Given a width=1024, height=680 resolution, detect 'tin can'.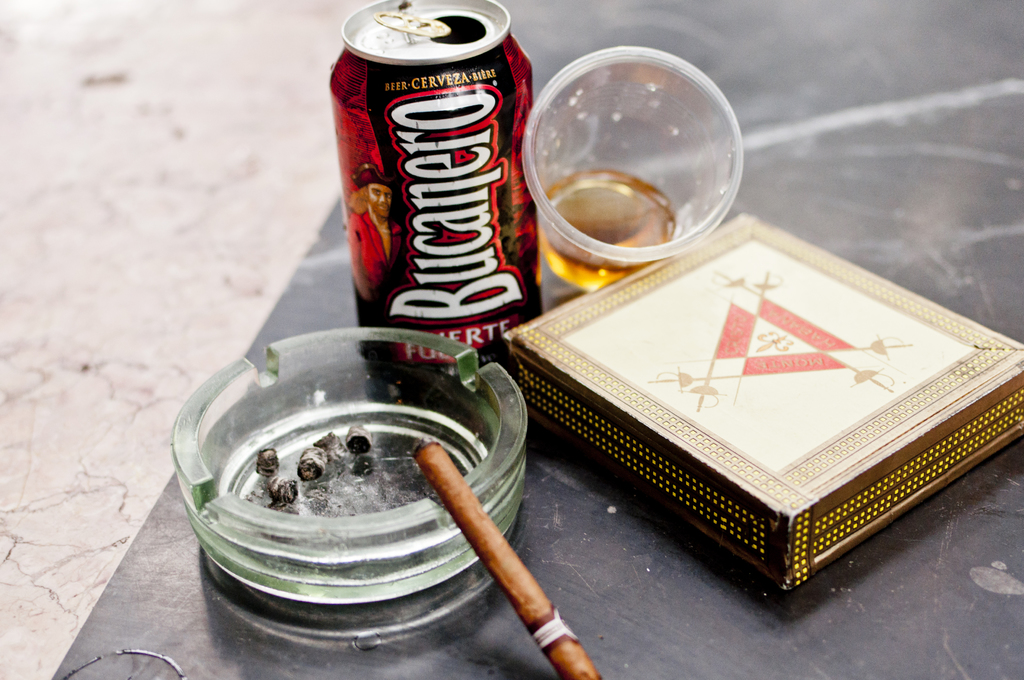
[left=328, top=0, right=535, bottom=371].
